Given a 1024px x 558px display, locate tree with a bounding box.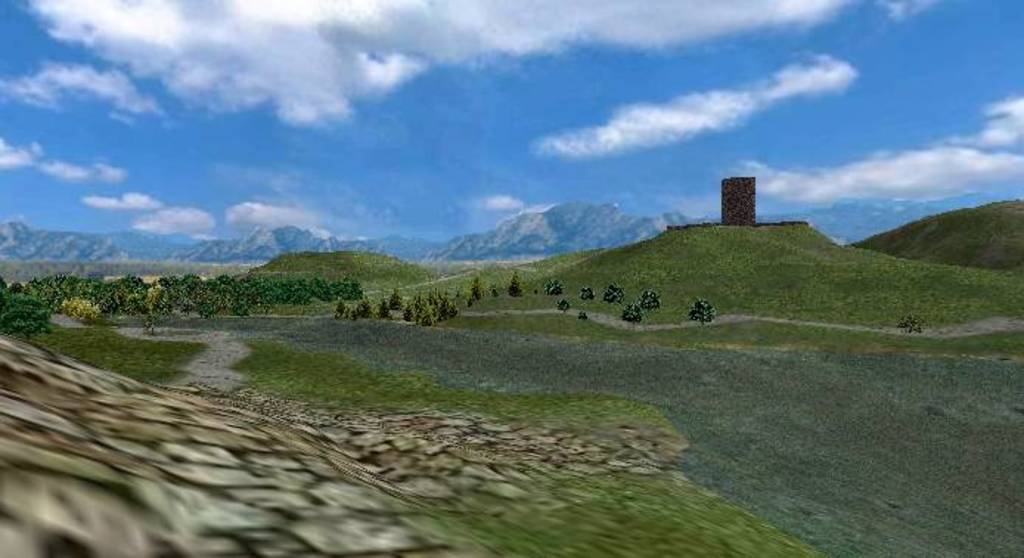
Located: bbox=(577, 311, 587, 323).
